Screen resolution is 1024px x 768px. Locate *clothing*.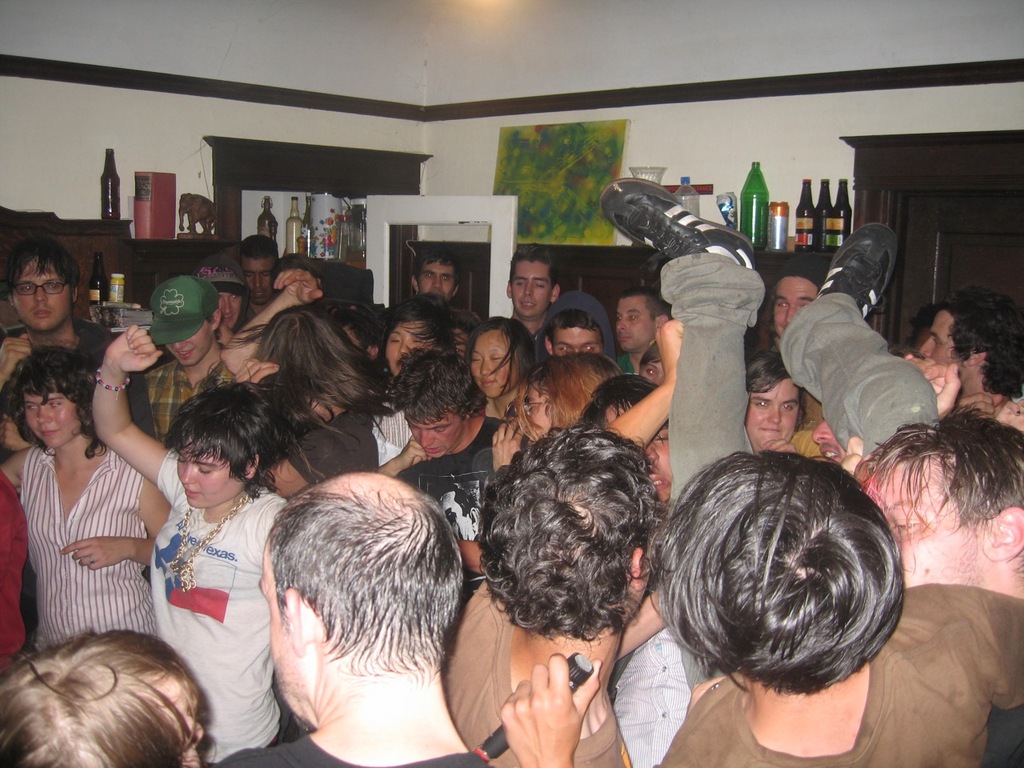
<bbox>150, 350, 235, 438</bbox>.
